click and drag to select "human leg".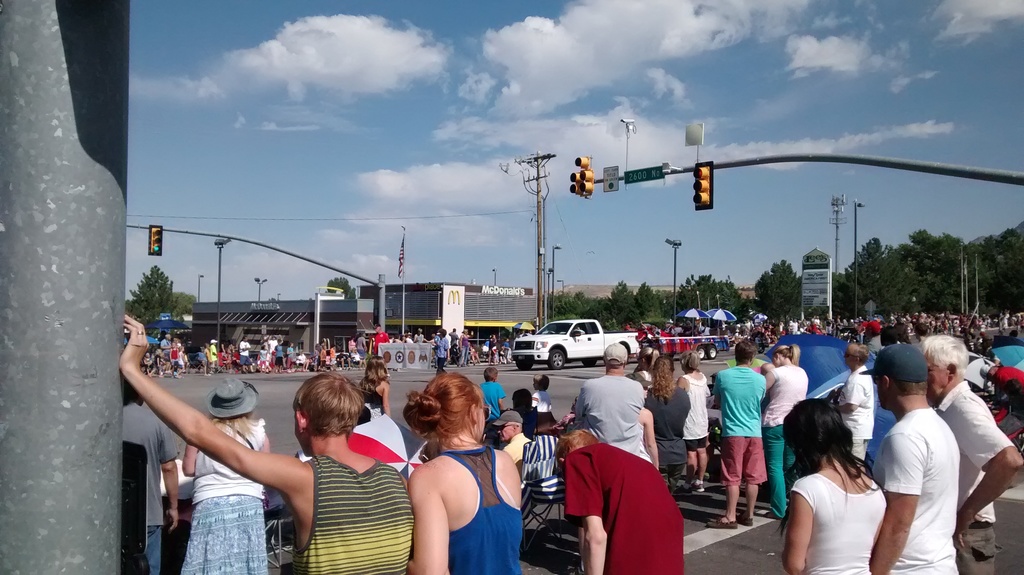
Selection: [850,416,863,474].
